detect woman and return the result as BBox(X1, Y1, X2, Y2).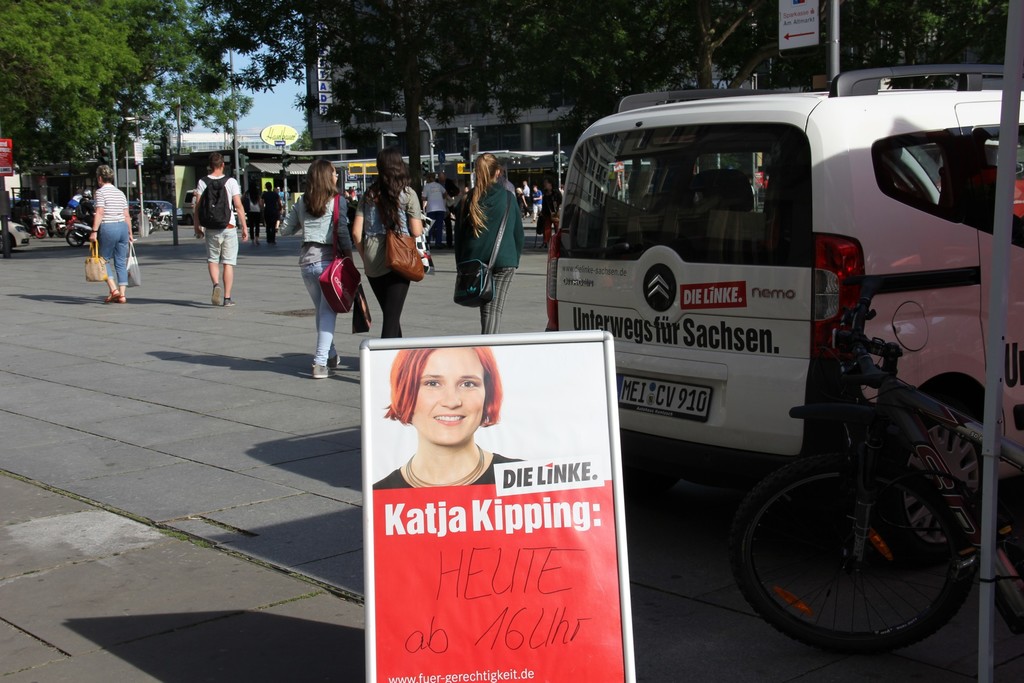
BBox(92, 165, 130, 304).
